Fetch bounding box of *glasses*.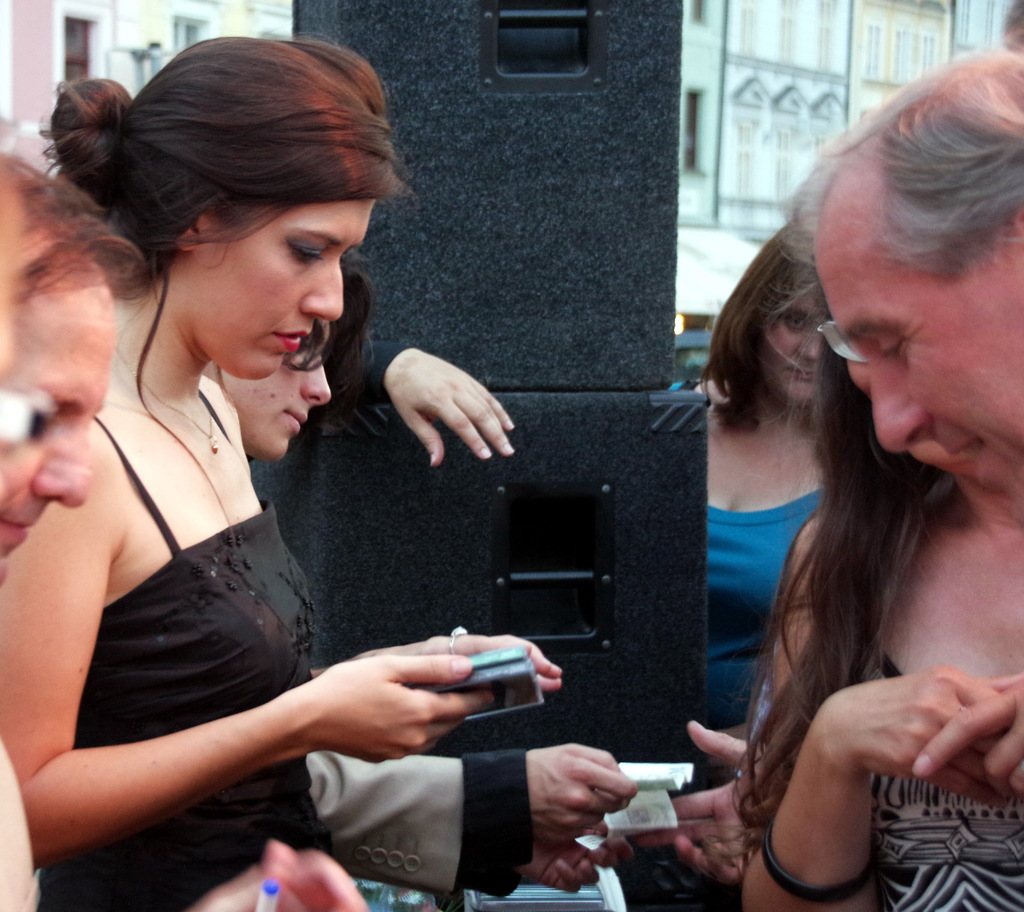
Bbox: 818 309 993 377.
